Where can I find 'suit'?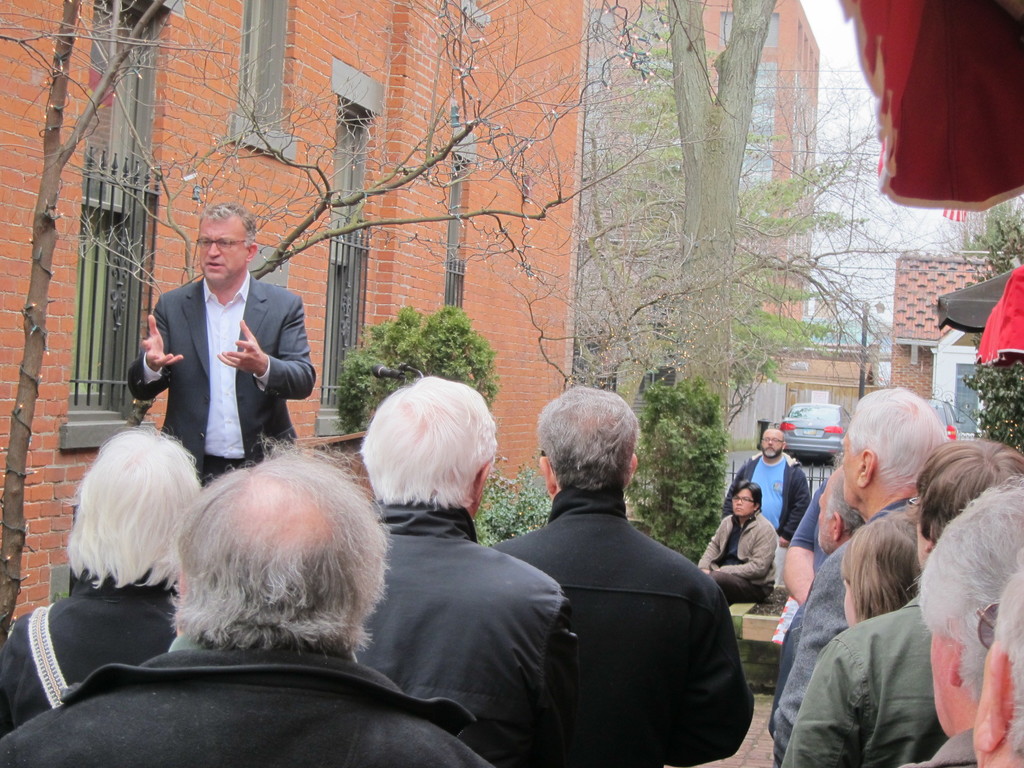
You can find it at l=131, t=235, r=312, b=473.
